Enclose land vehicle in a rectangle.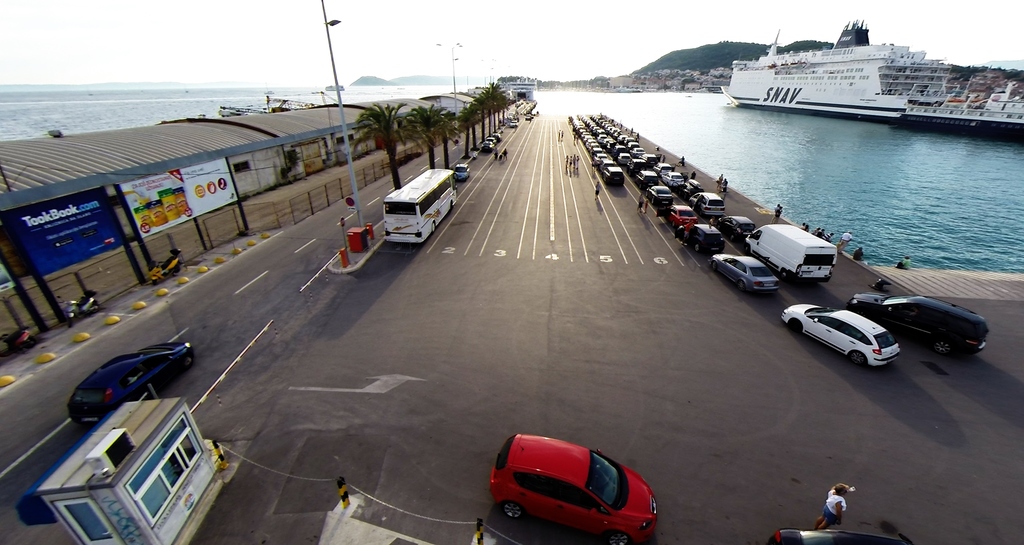
<region>784, 301, 902, 367</region>.
